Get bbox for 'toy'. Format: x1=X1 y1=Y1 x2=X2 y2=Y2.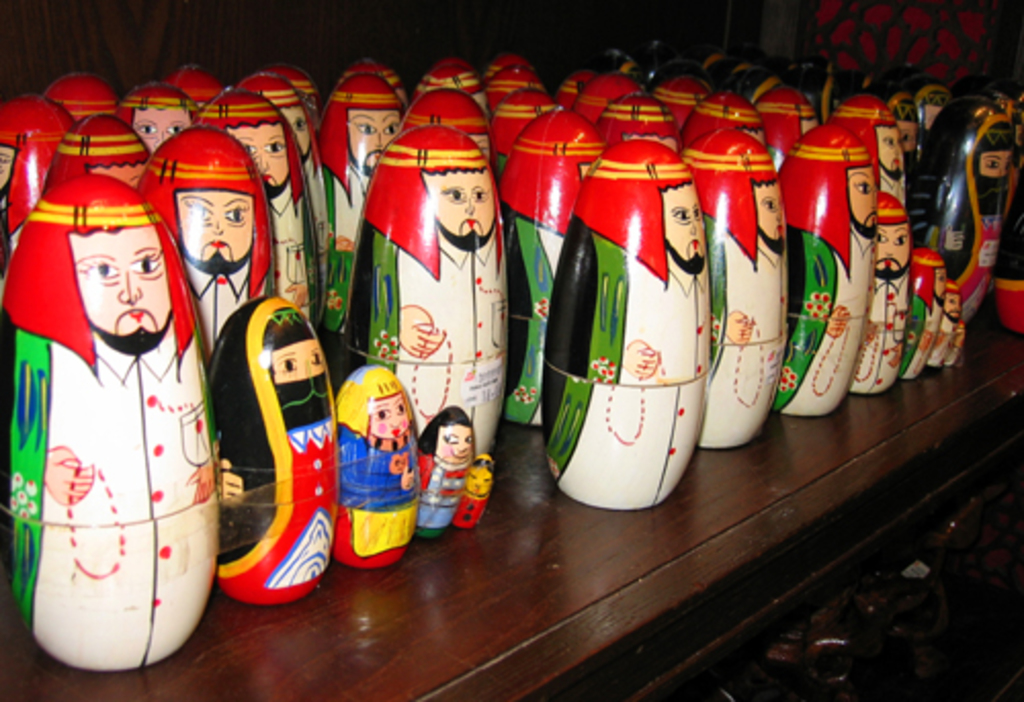
x1=483 y1=92 x2=559 y2=182.
